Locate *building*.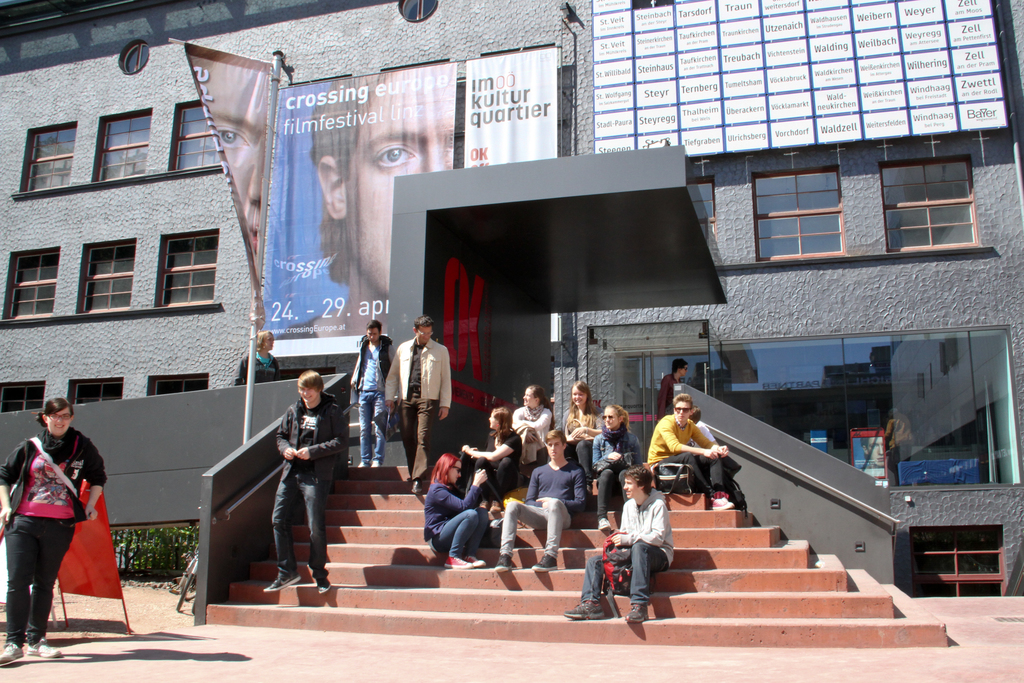
Bounding box: 0, 0, 1023, 600.
